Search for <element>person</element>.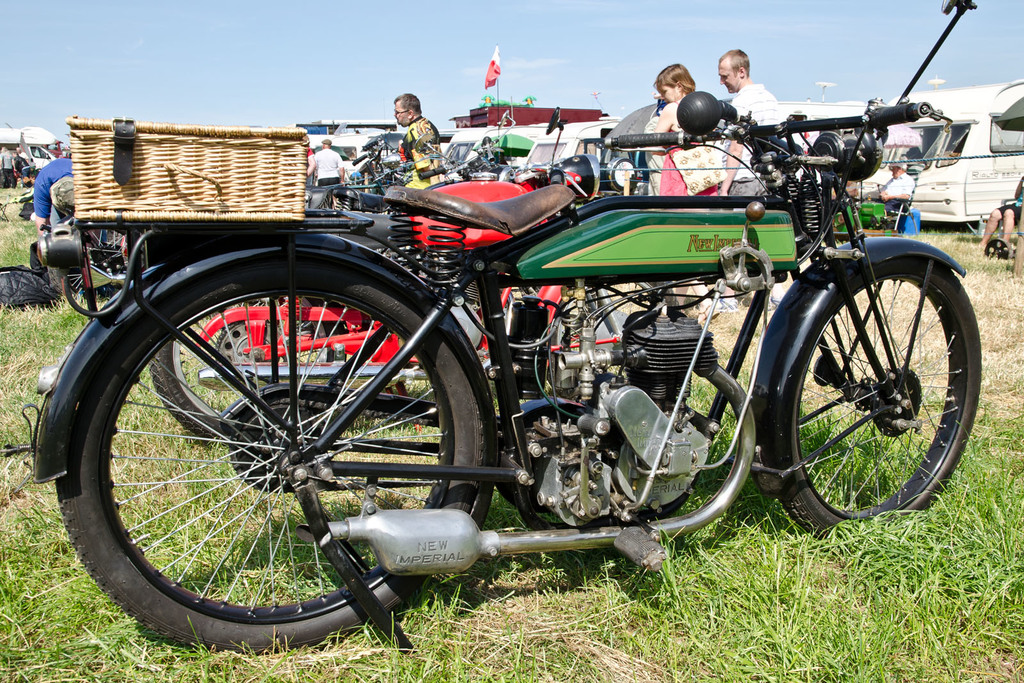
Found at locate(851, 163, 915, 225).
